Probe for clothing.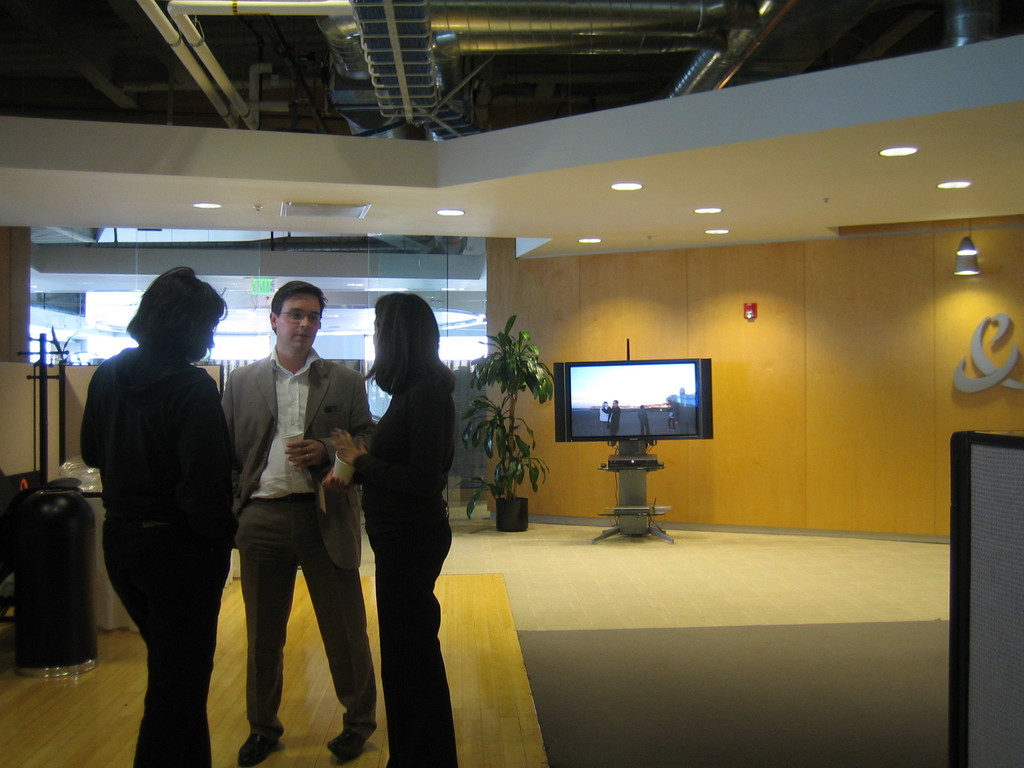
Probe result: [221, 362, 387, 758].
